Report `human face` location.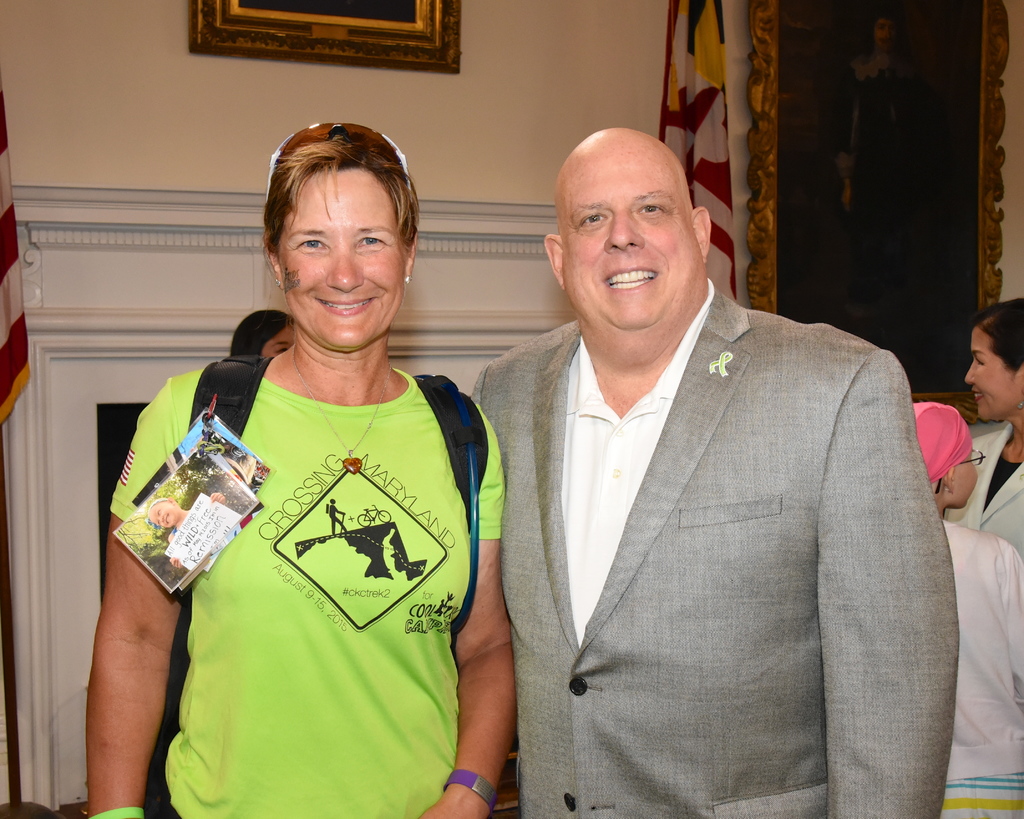
Report: (left=966, top=327, right=1015, bottom=422).
